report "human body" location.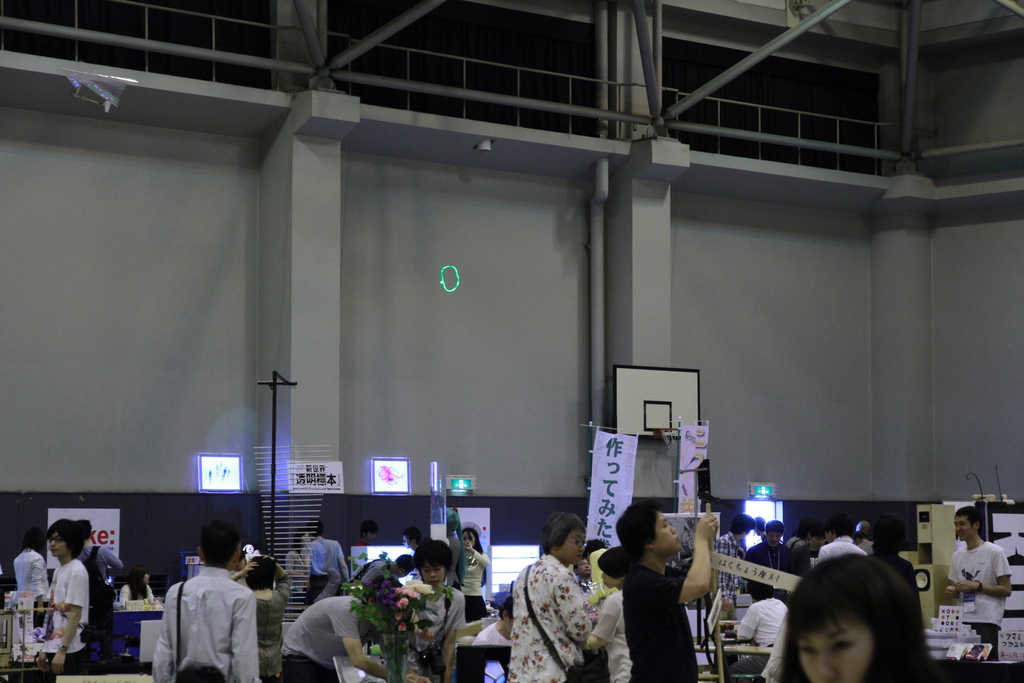
Report: <region>407, 586, 468, 682</region>.
